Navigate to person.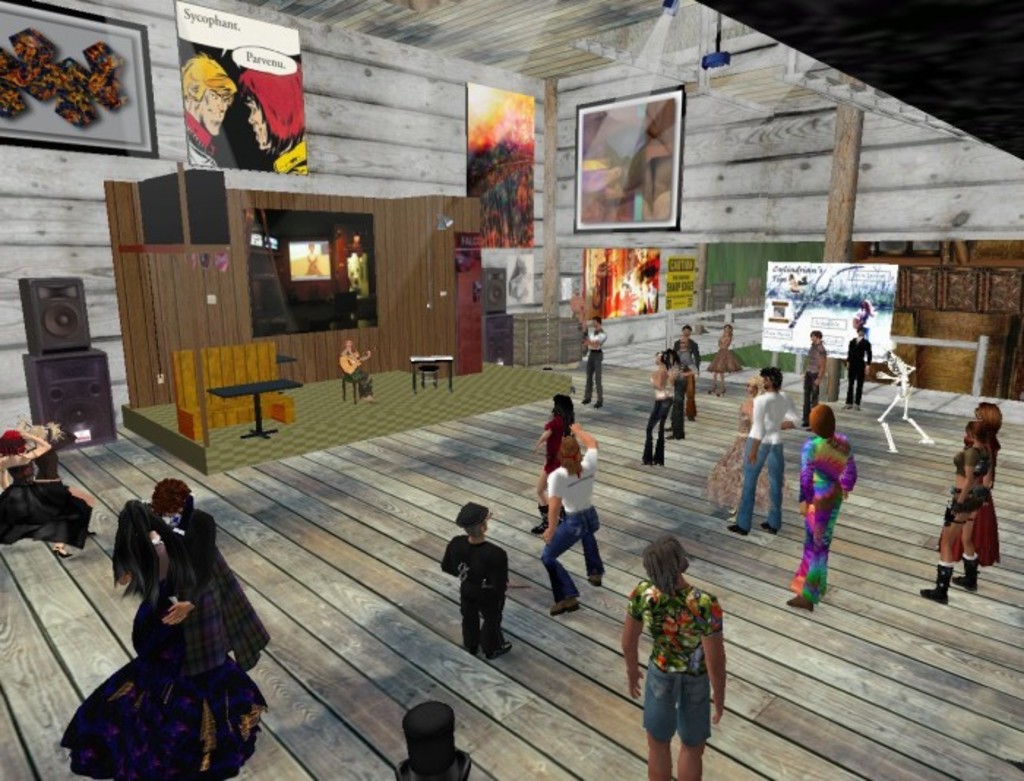
Navigation target: 638 348 674 468.
